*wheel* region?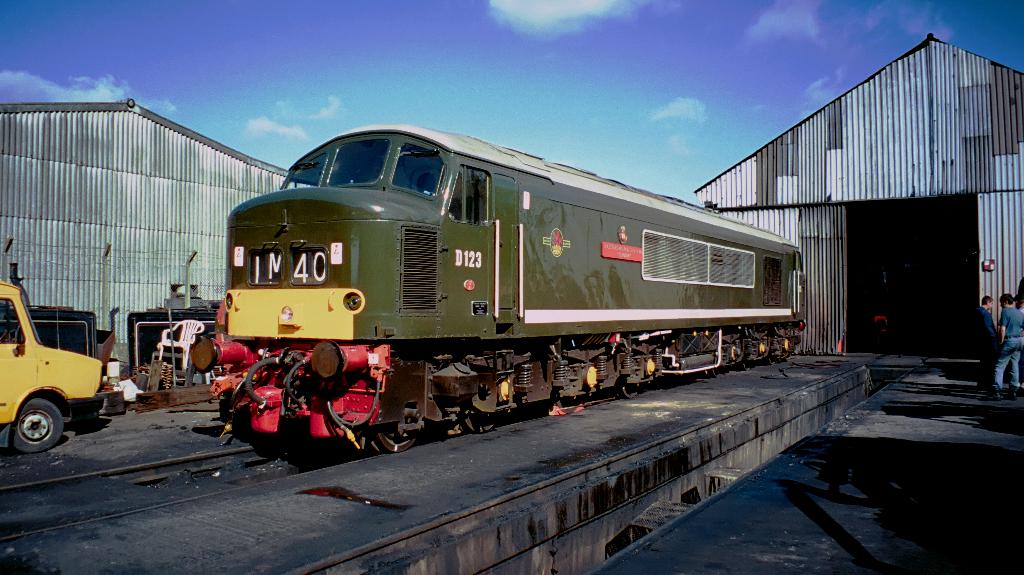
708:368:719:382
